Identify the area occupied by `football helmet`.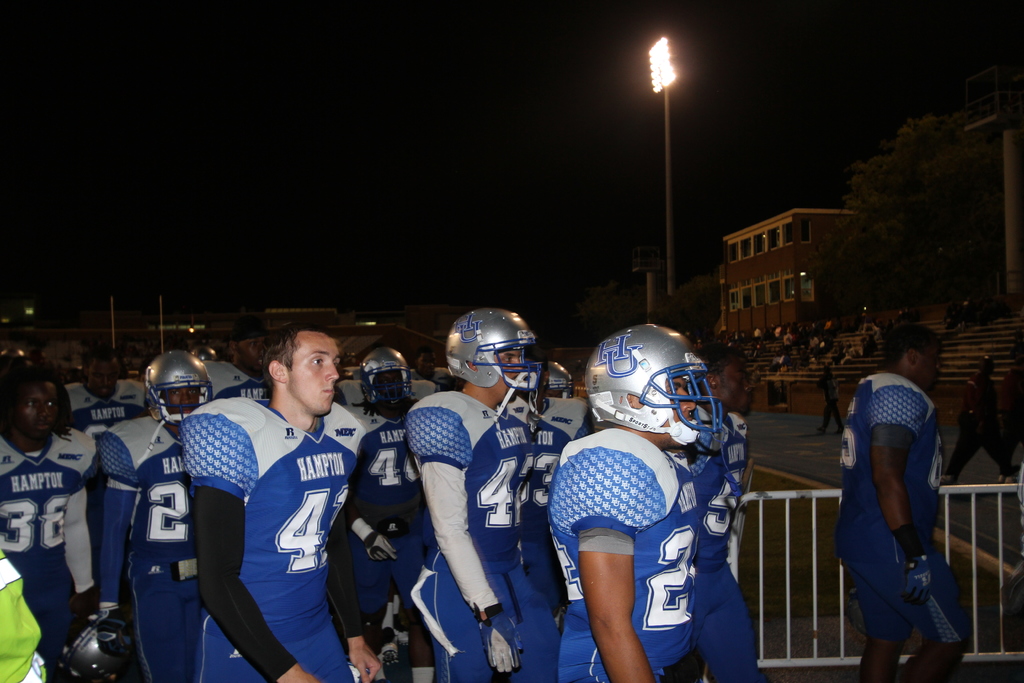
Area: select_region(60, 609, 141, 682).
